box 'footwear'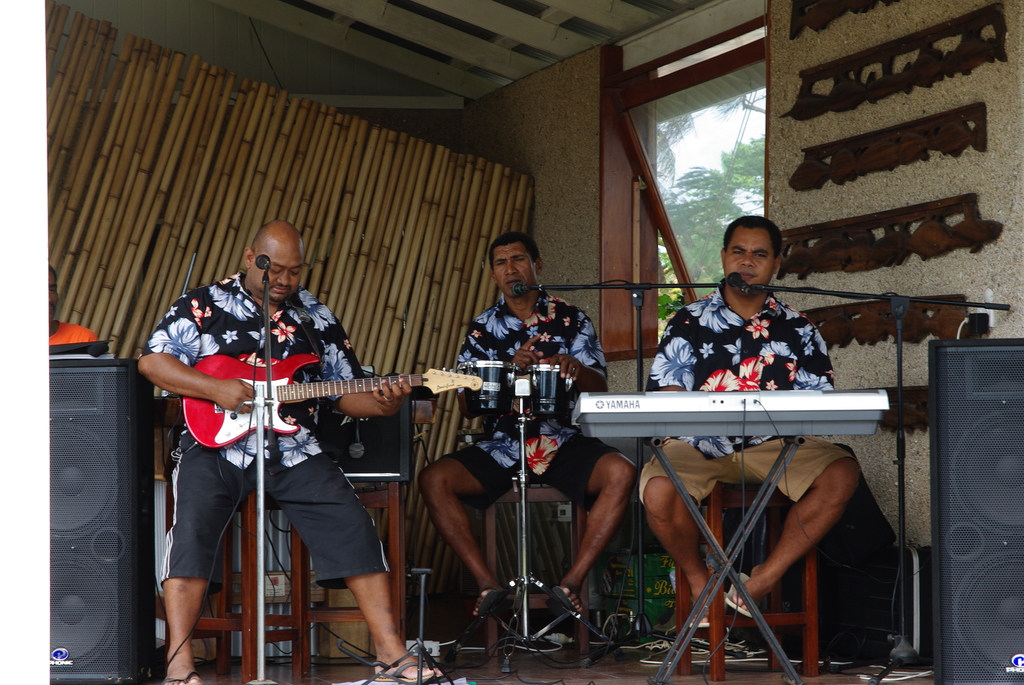
(x1=683, y1=622, x2=712, y2=634)
